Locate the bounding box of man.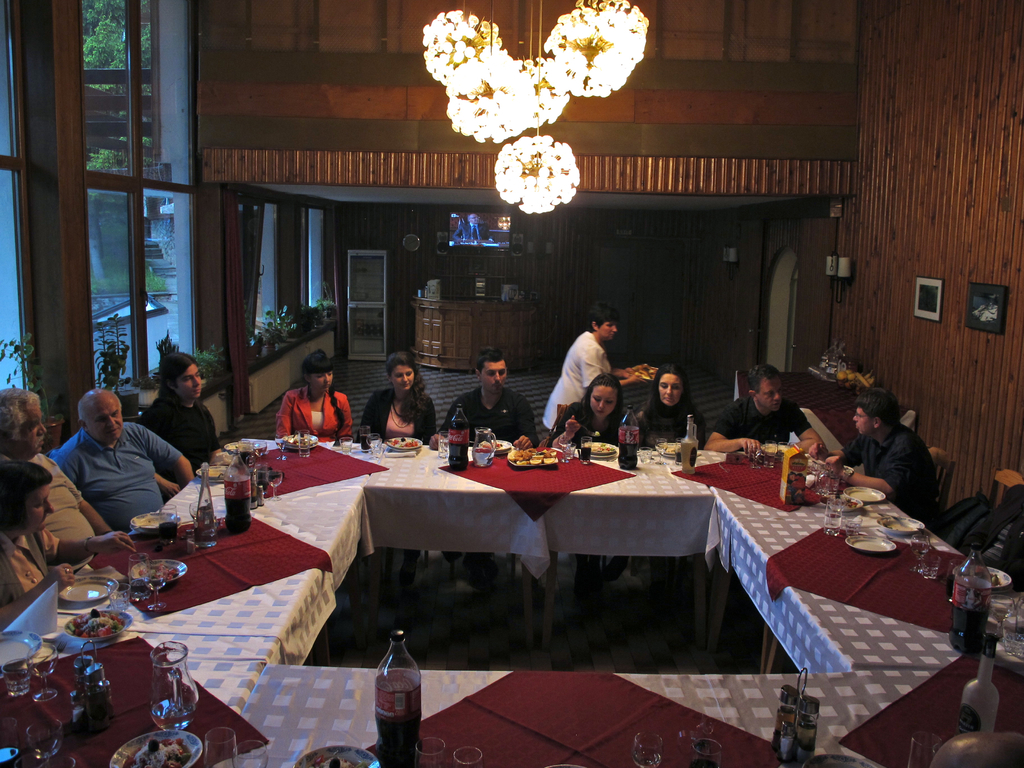
Bounding box: {"left": 705, "top": 362, "right": 826, "bottom": 458}.
